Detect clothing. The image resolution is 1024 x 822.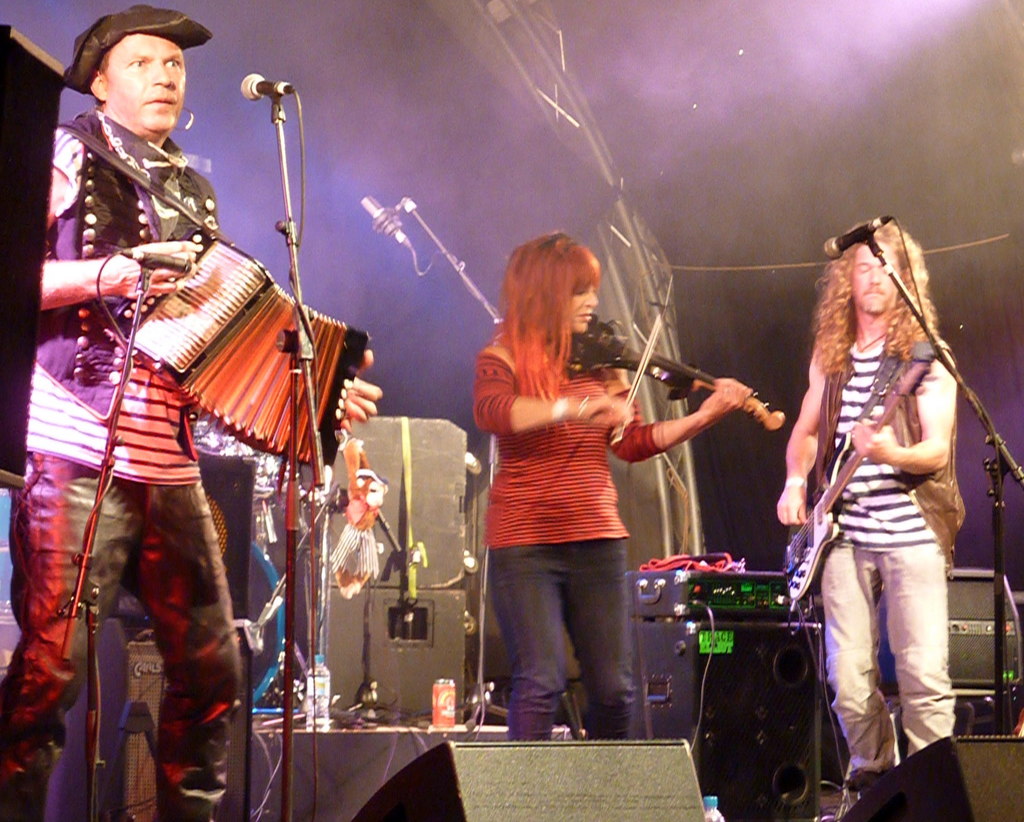
(472,349,668,739).
